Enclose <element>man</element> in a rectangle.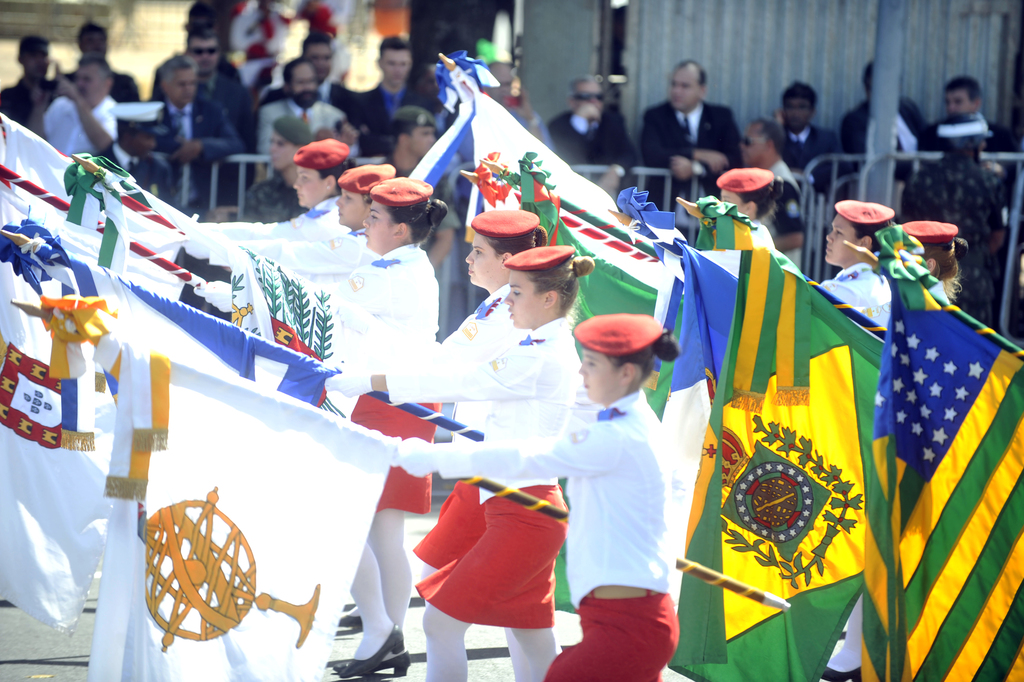
<region>93, 100, 197, 215</region>.
